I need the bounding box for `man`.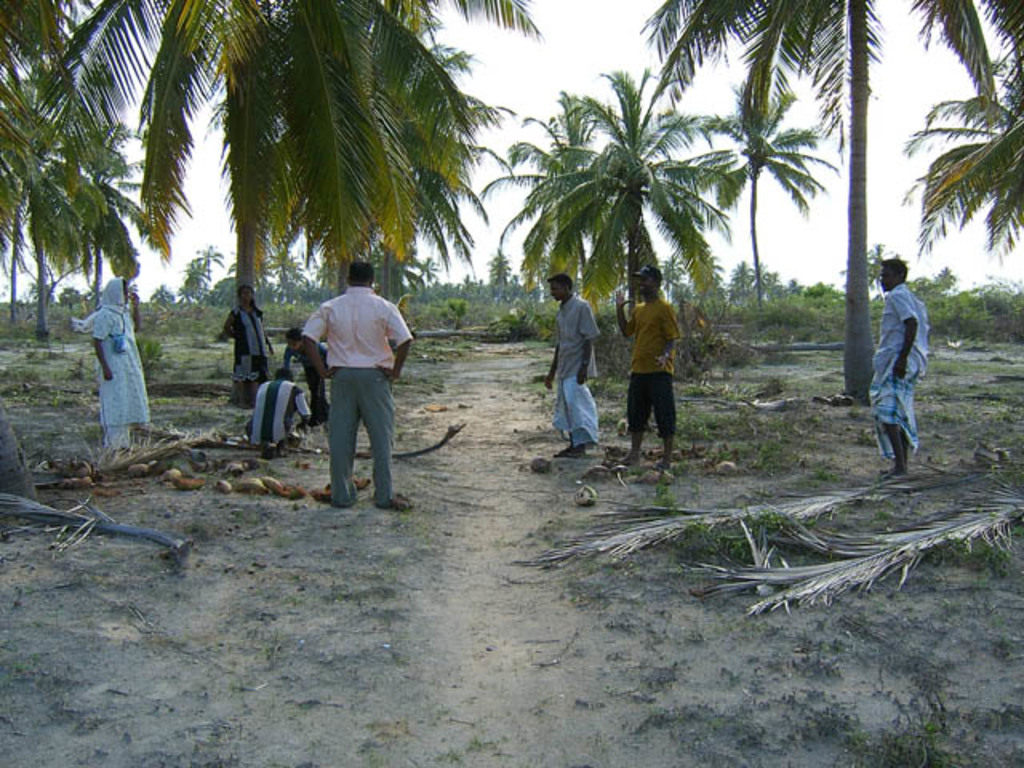
Here it is: <box>243,368,312,451</box>.
